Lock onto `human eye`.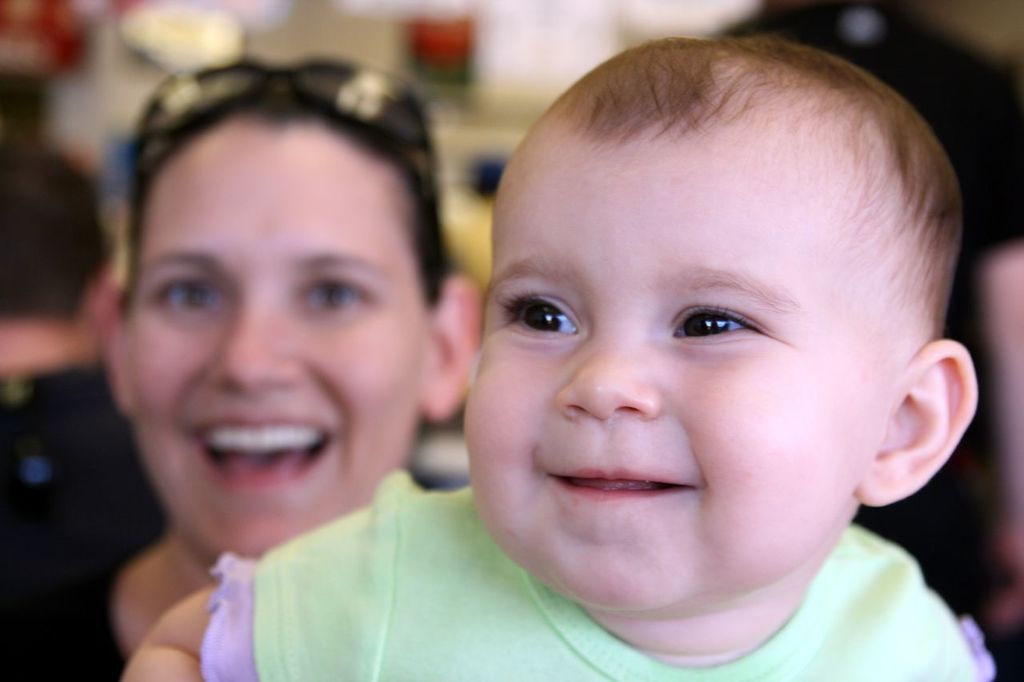
Locked: rect(307, 269, 393, 323).
